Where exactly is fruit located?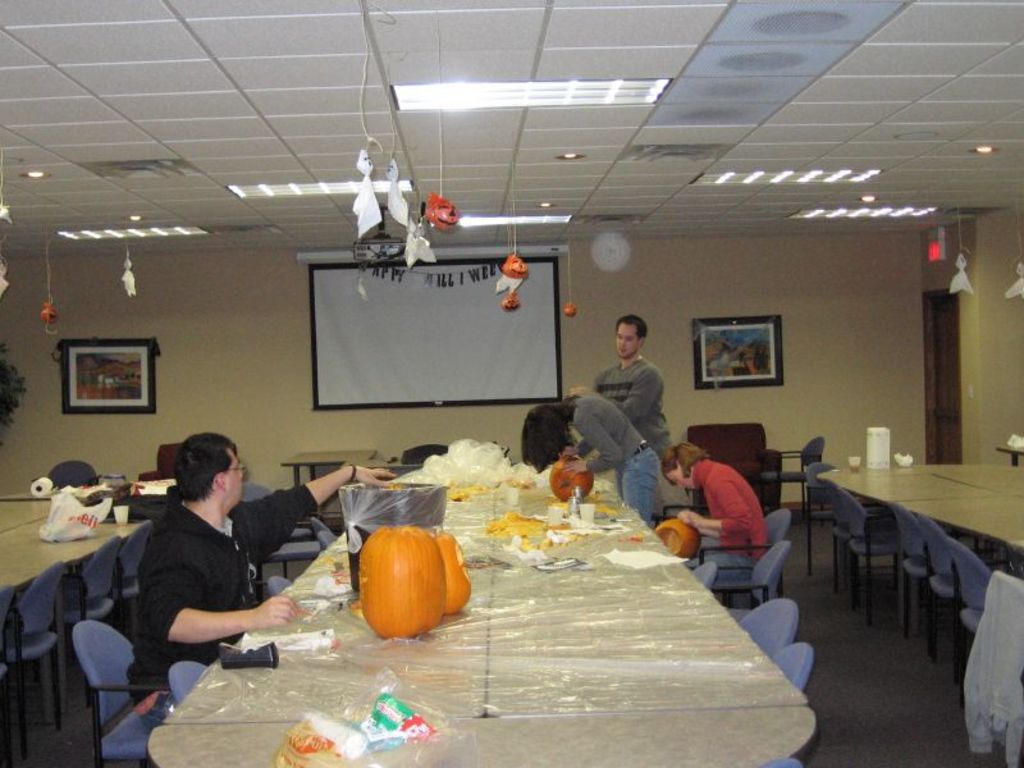
Its bounding box is [x1=657, y1=515, x2=703, y2=563].
